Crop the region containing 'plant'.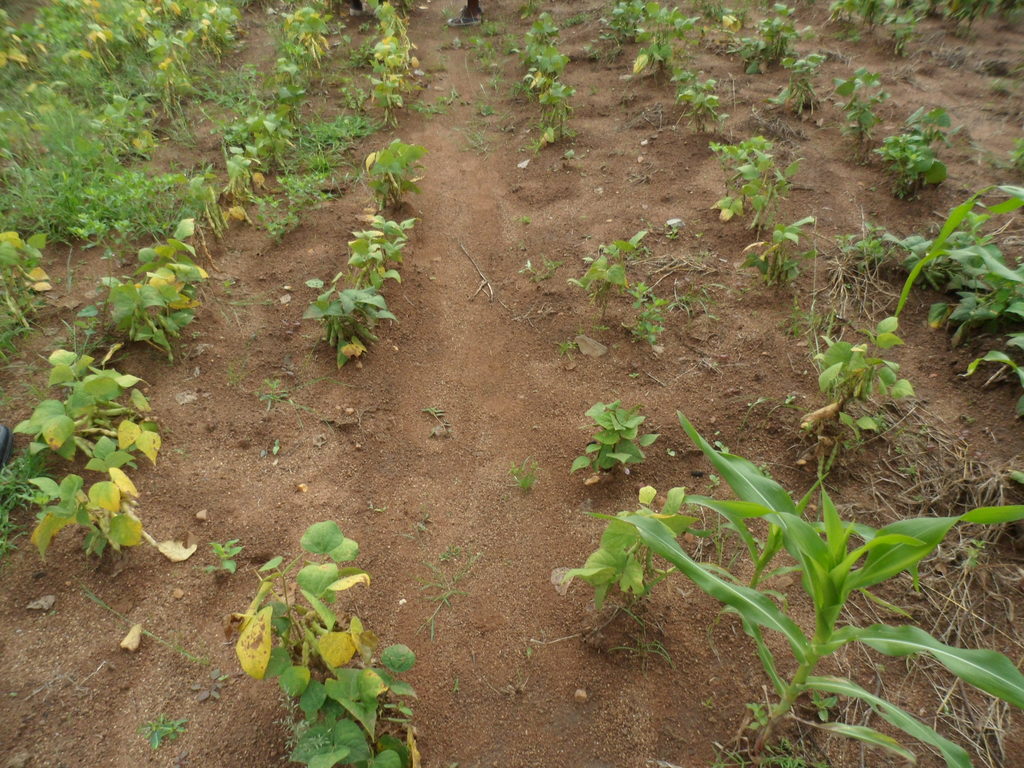
Crop region: box(298, 283, 398, 364).
